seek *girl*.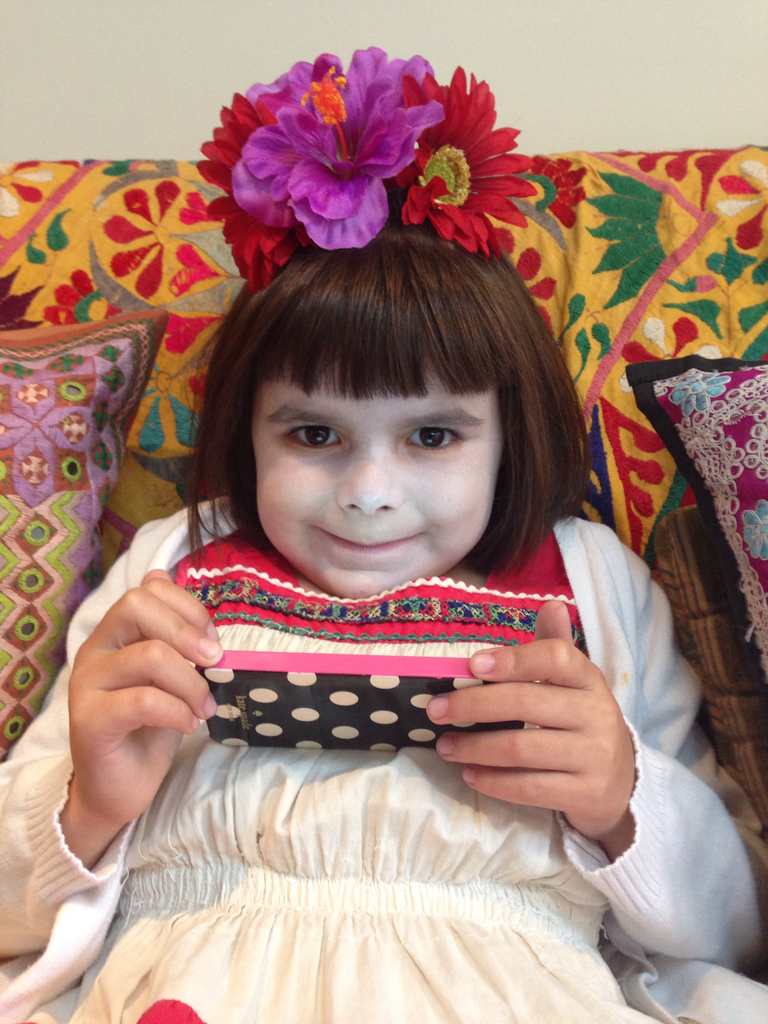
(left=0, top=181, right=767, bottom=1023).
